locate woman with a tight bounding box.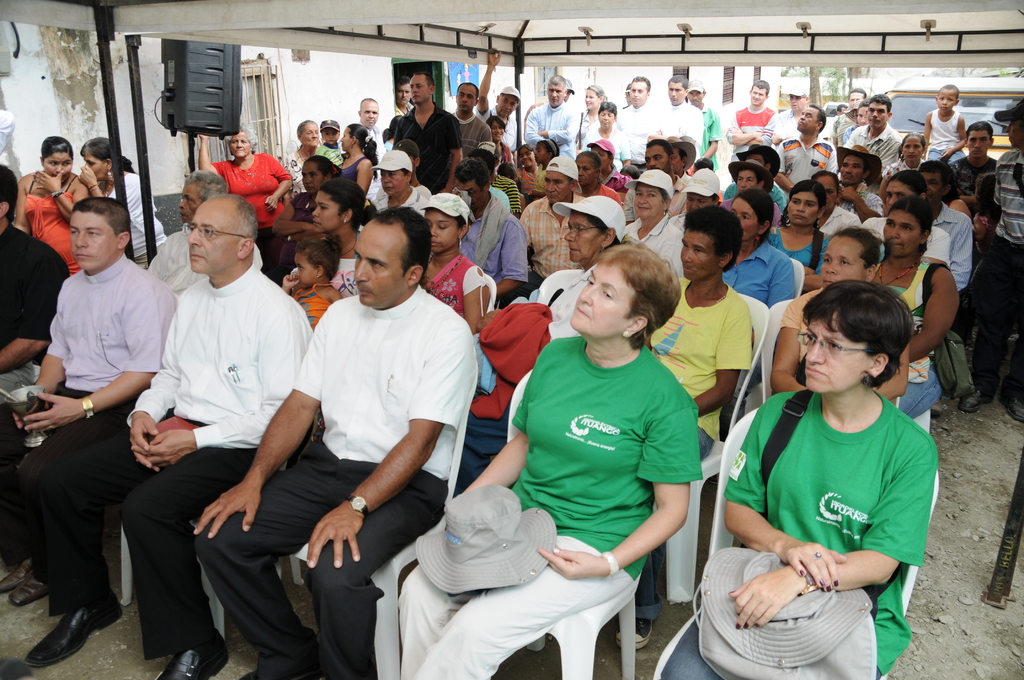
bbox=(628, 166, 685, 283).
